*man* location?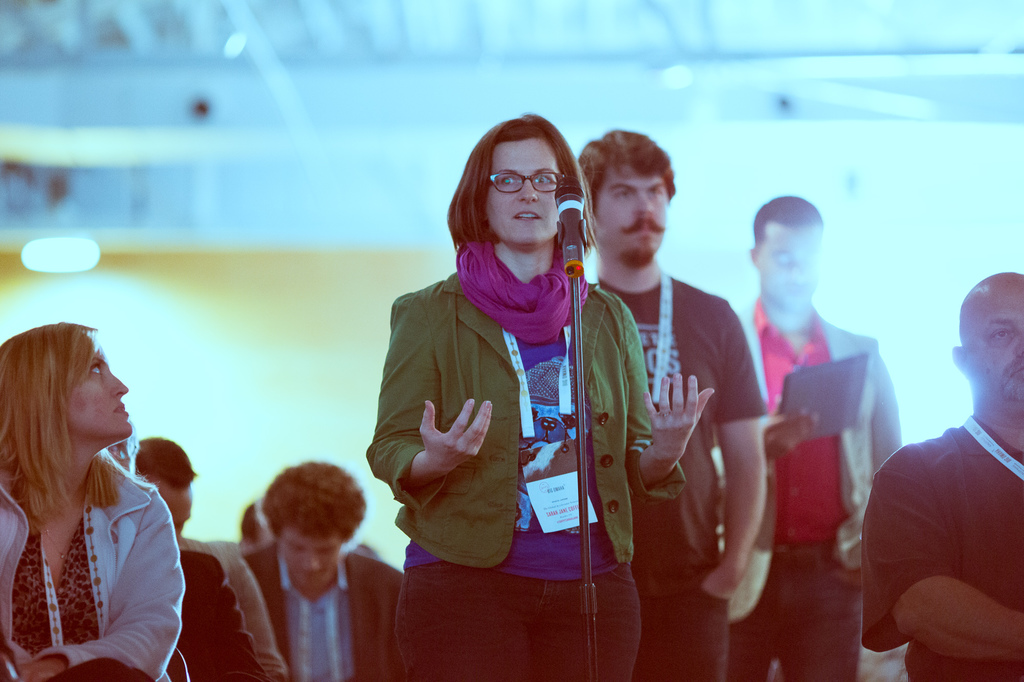
134,436,289,681
